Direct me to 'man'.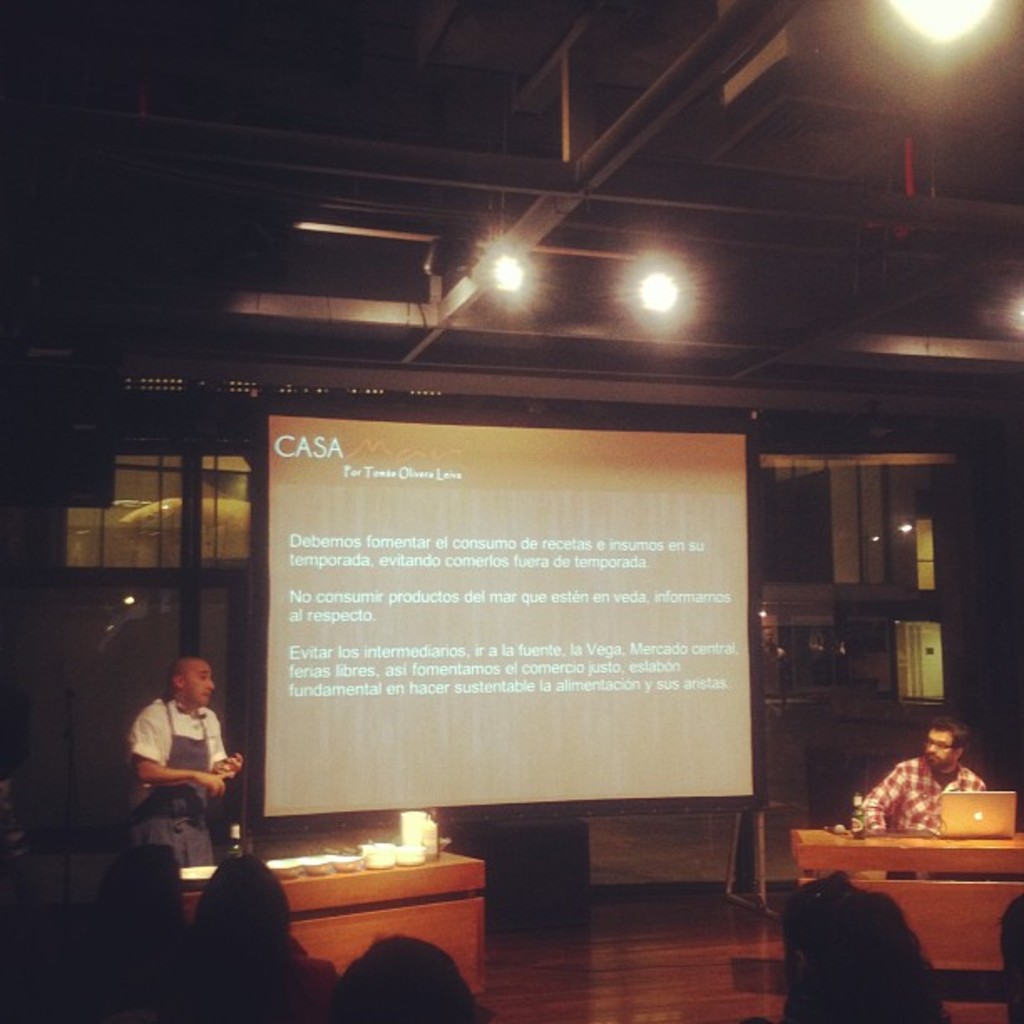
Direction: rect(858, 721, 987, 843).
